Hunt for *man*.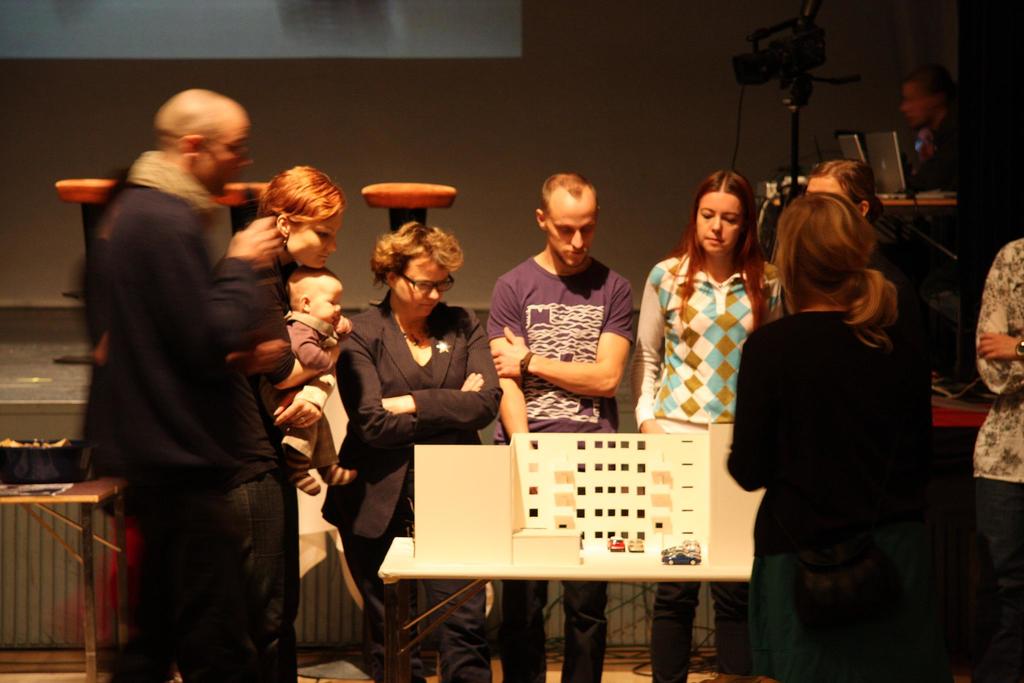
Hunted down at box(497, 179, 637, 682).
